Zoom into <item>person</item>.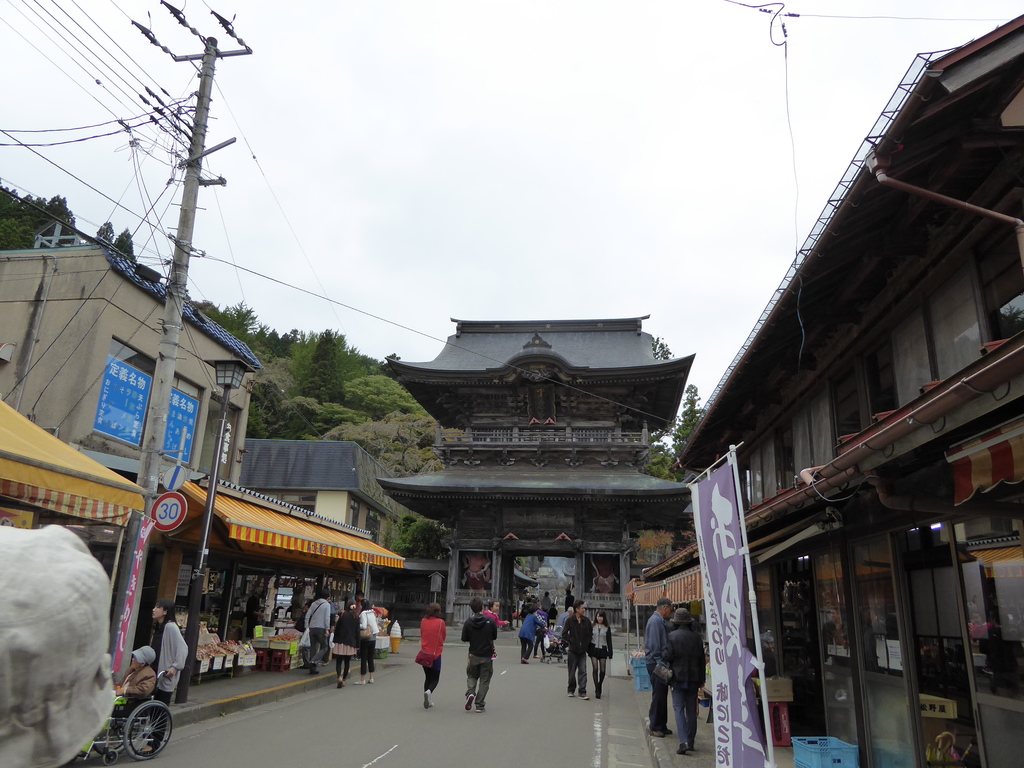
Zoom target: pyautogui.locateOnScreen(516, 607, 547, 664).
